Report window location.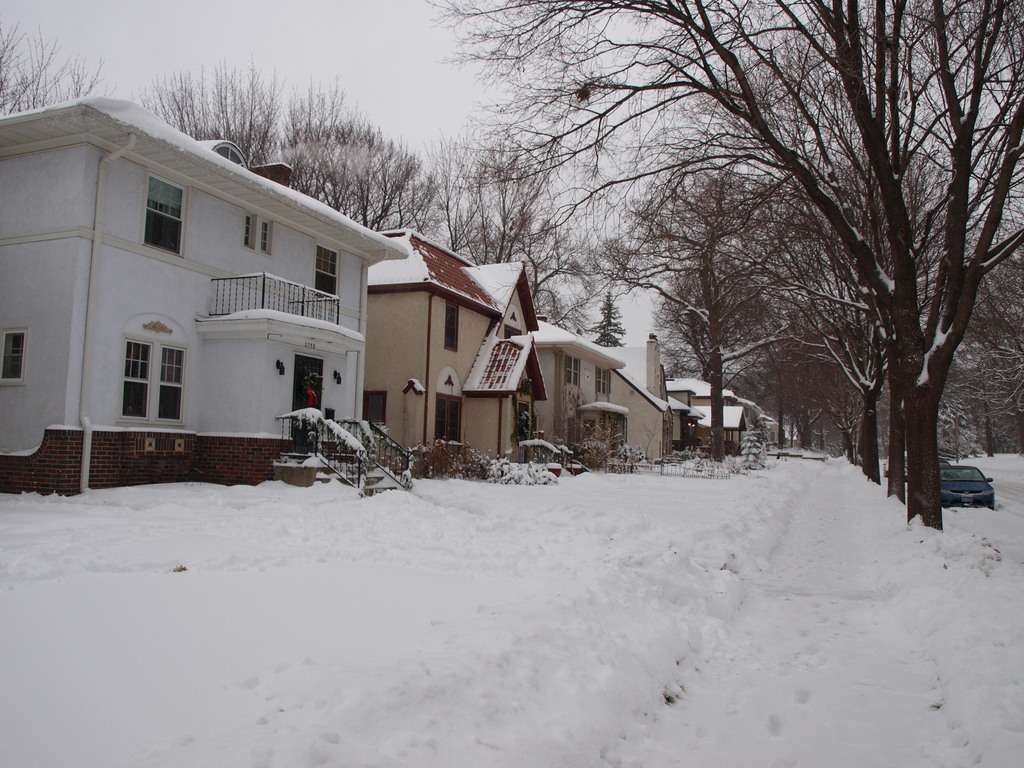
Report: bbox(144, 174, 186, 259).
